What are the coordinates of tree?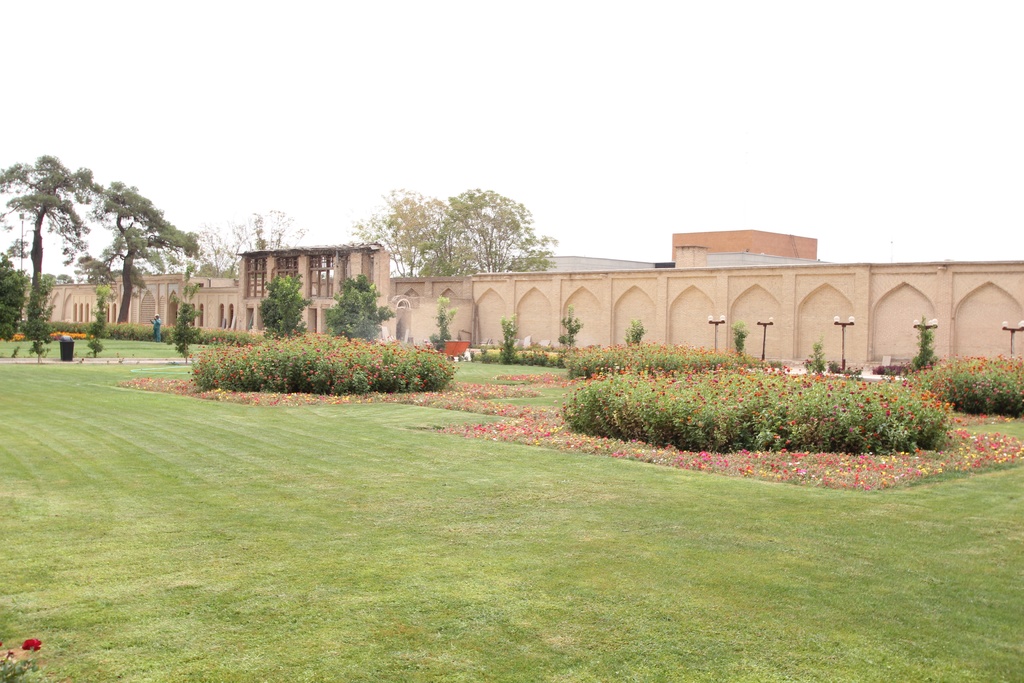
l=0, t=250, r=33, b=347.
